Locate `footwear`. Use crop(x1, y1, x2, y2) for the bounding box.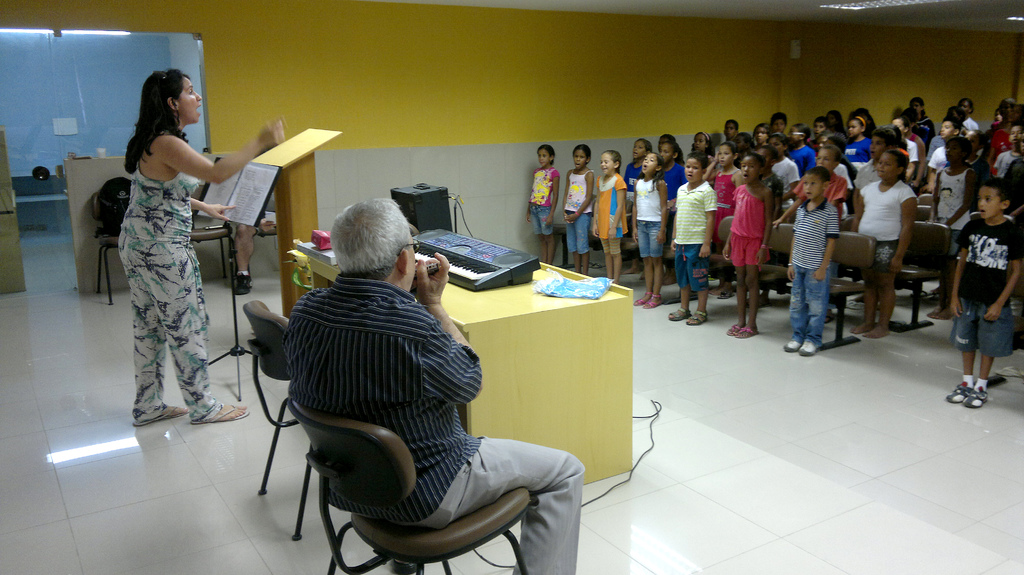
crop(801, 339, 818, 356).
